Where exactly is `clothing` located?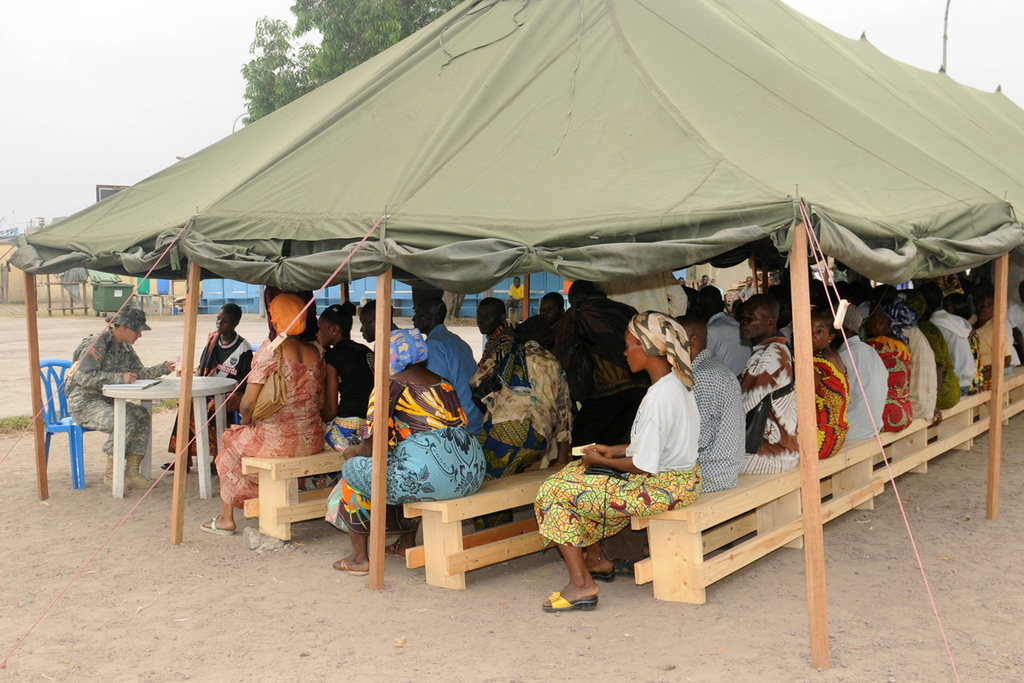
Its bounding box is region(856, 341, 921, 439).
